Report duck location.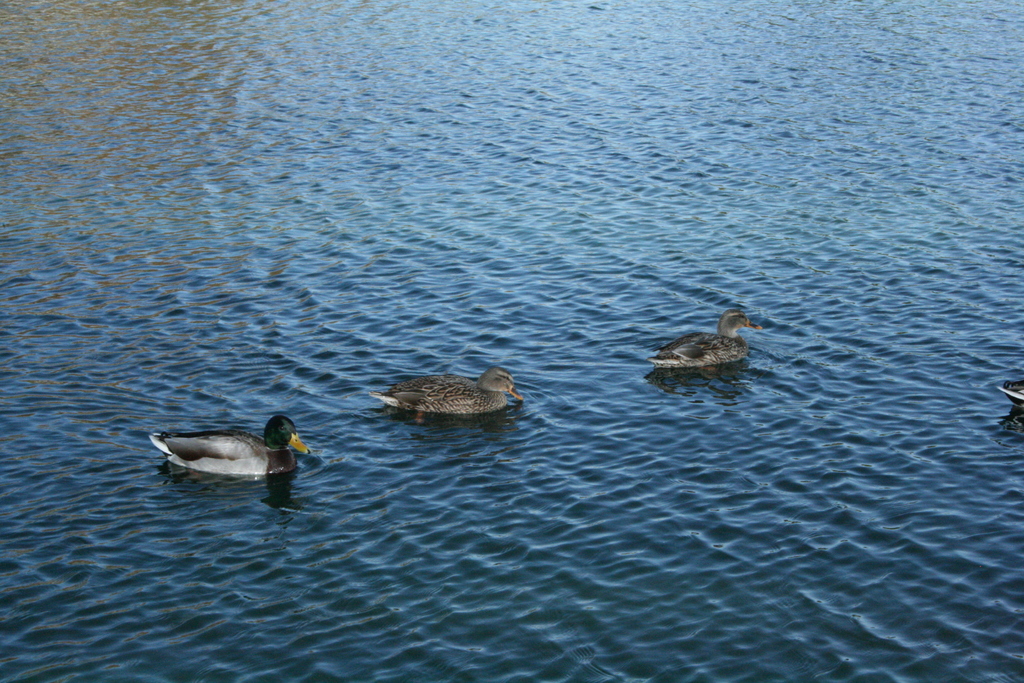
Report: detection(650, 309, 761, 367).
